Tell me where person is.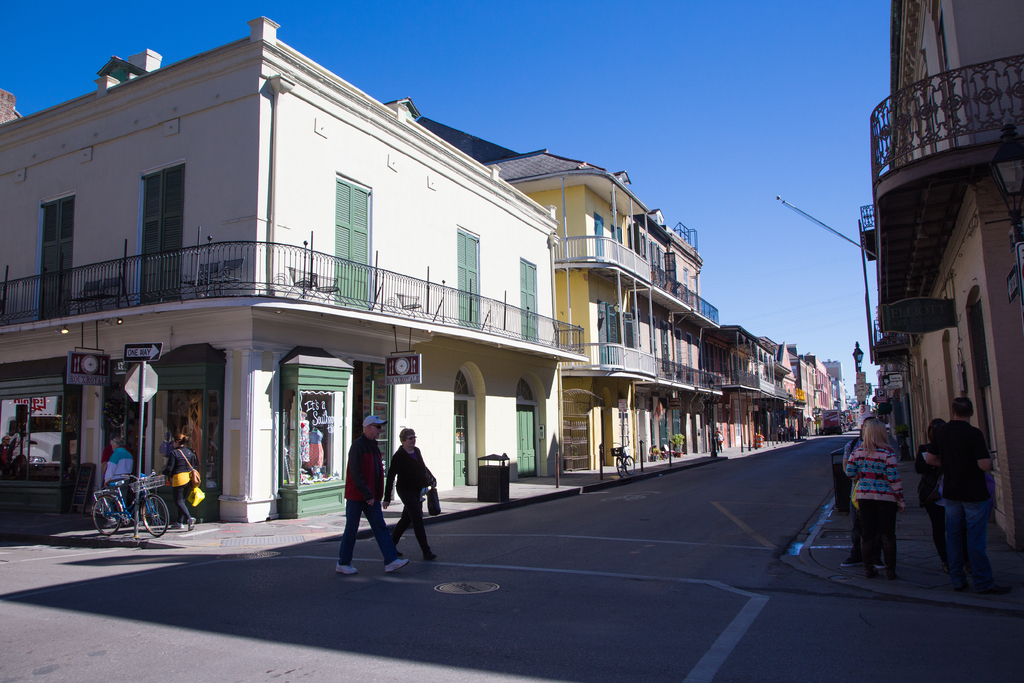
person is at x1=913, y1=414, x2=941, y2=569.
